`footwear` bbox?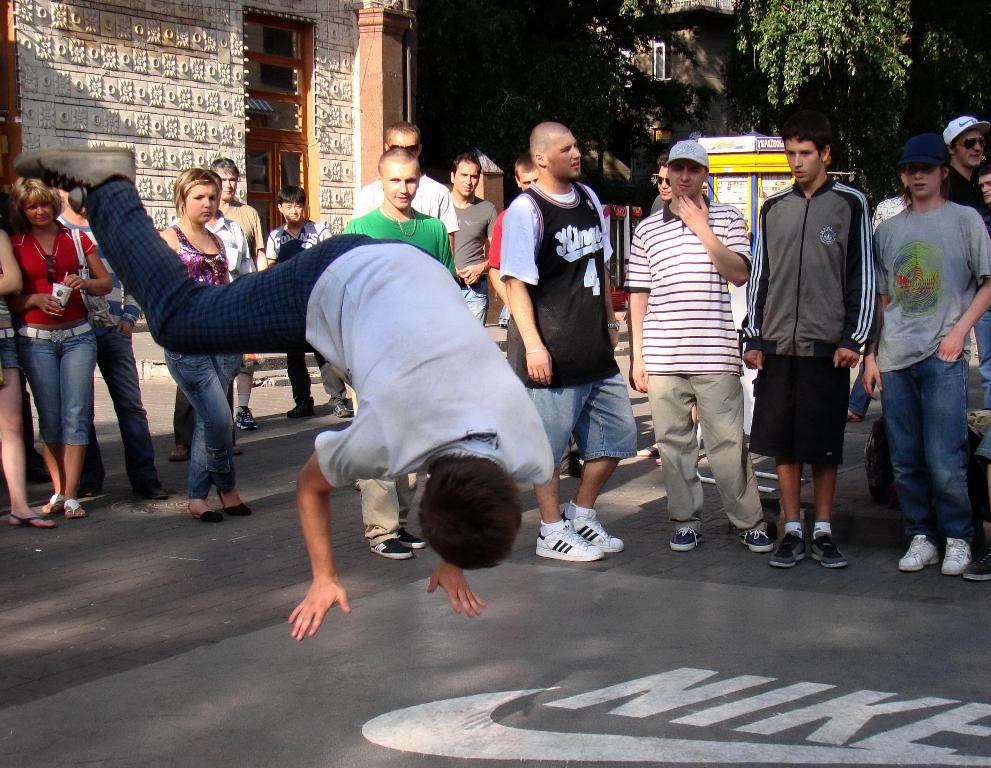
pyautogui.locateOnScreen(43, 489, 61, 514)
